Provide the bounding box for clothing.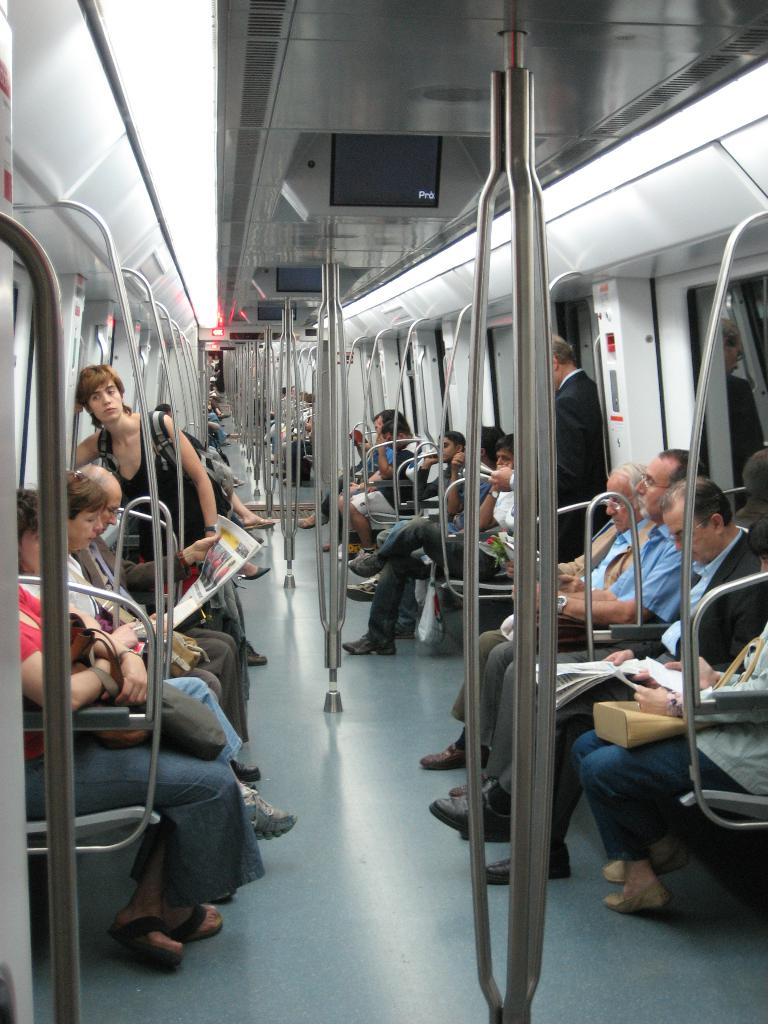
[484, 525, 693, 791].
